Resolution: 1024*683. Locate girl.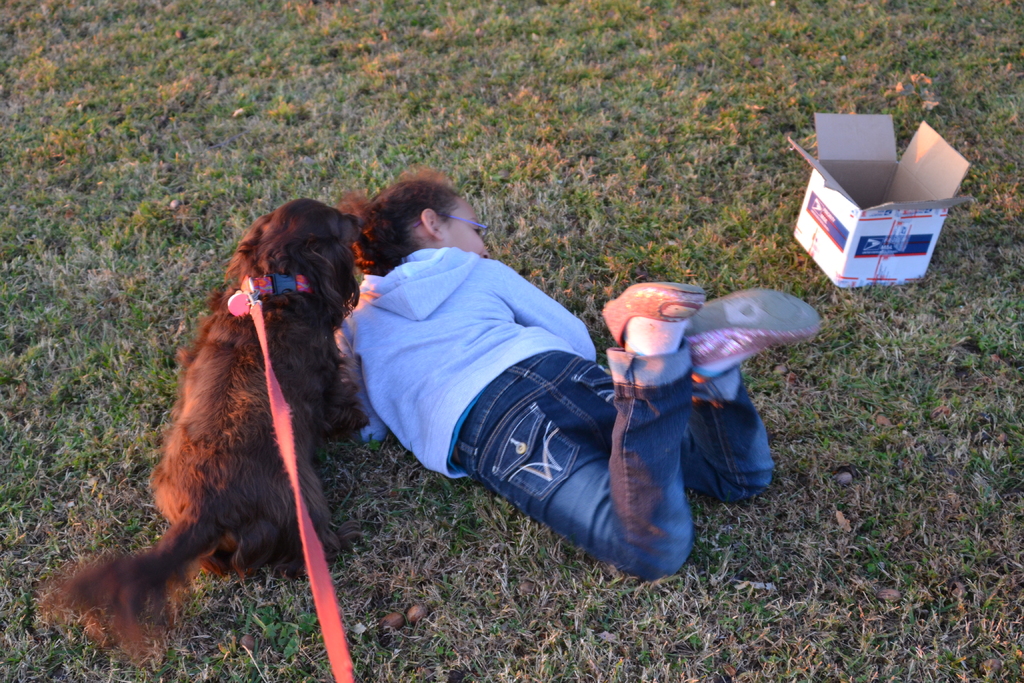
(336, 158, 823, 588).
